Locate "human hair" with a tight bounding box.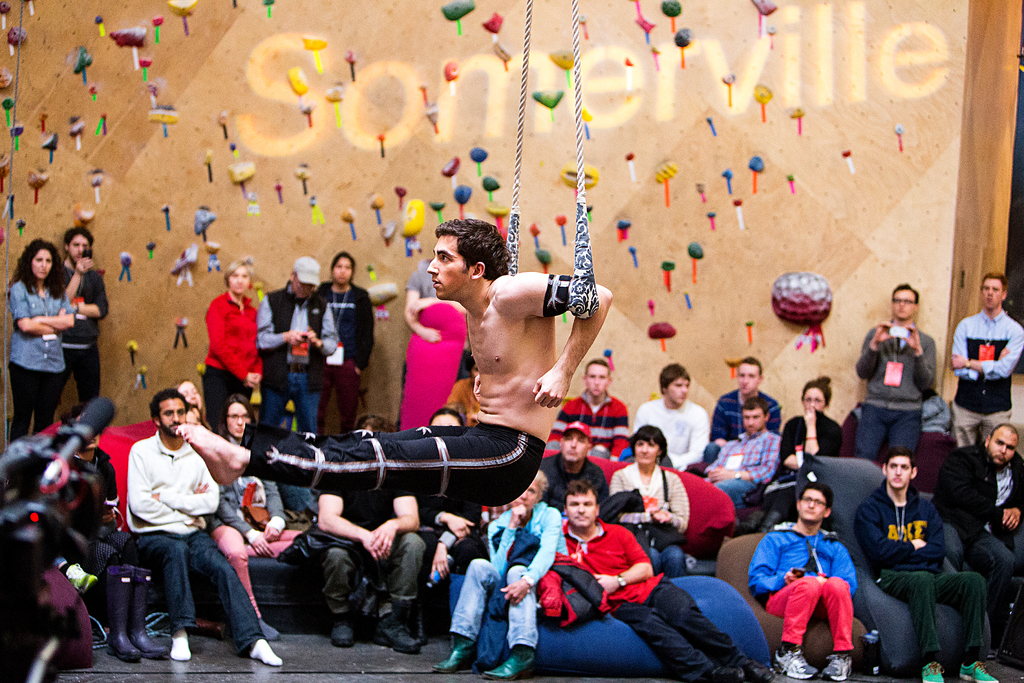
l=801, t=374, r=829, b=406.
